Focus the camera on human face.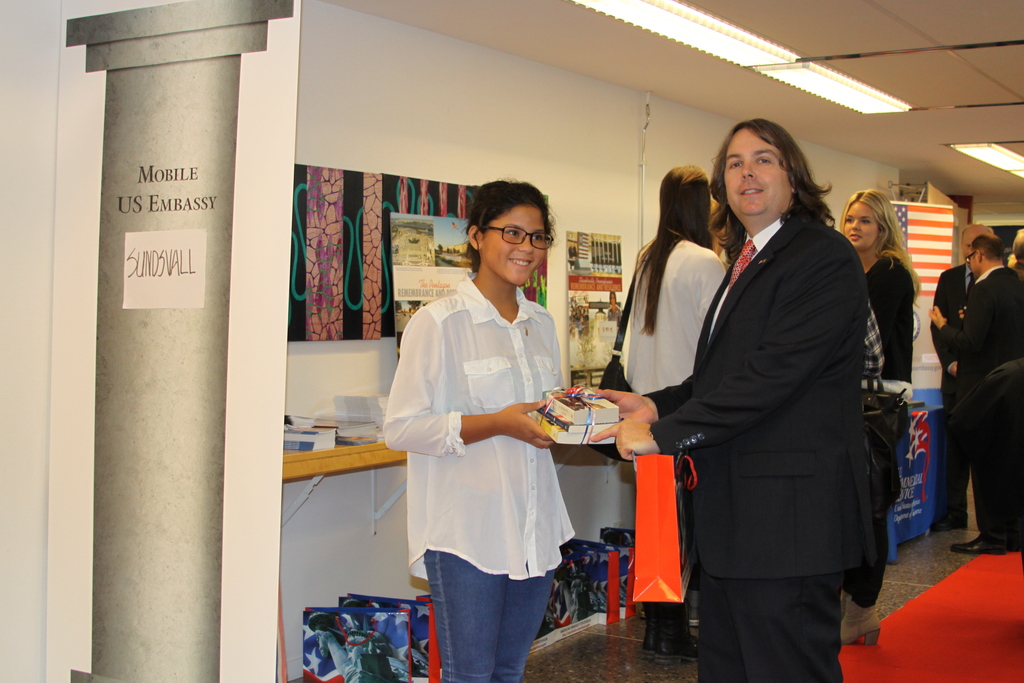
Focus region: {"left": 719, "top": 118, "right": 790, "bottom": 226}.
